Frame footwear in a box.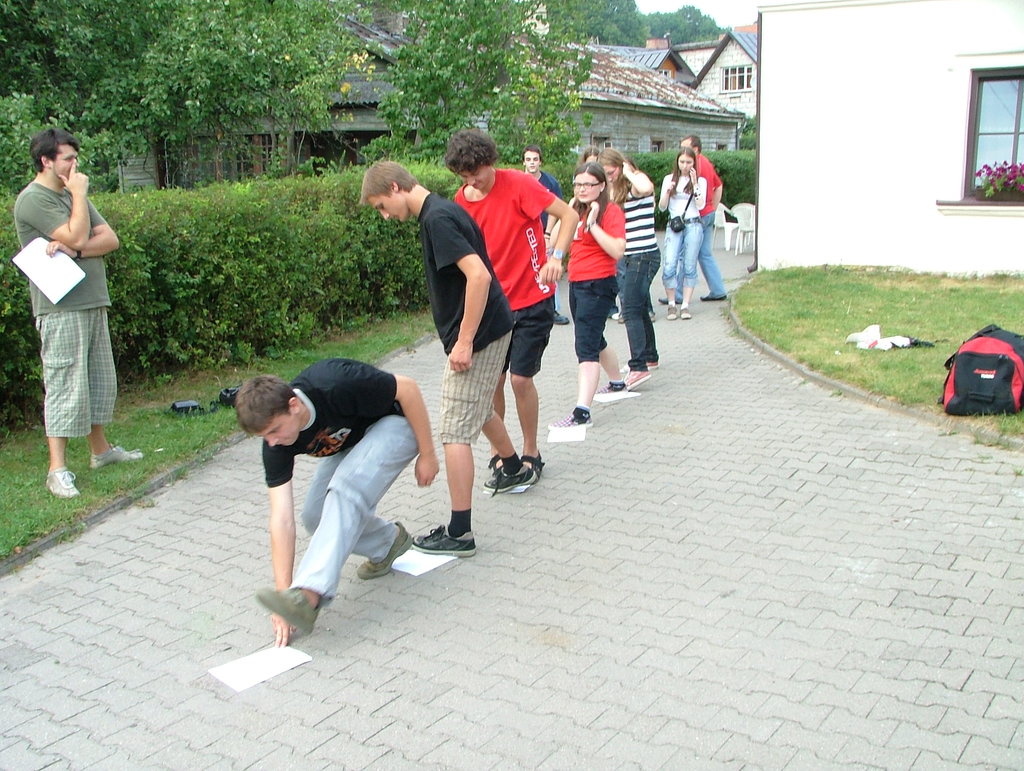
(left=551, top=308, right=573, bottom=324).
